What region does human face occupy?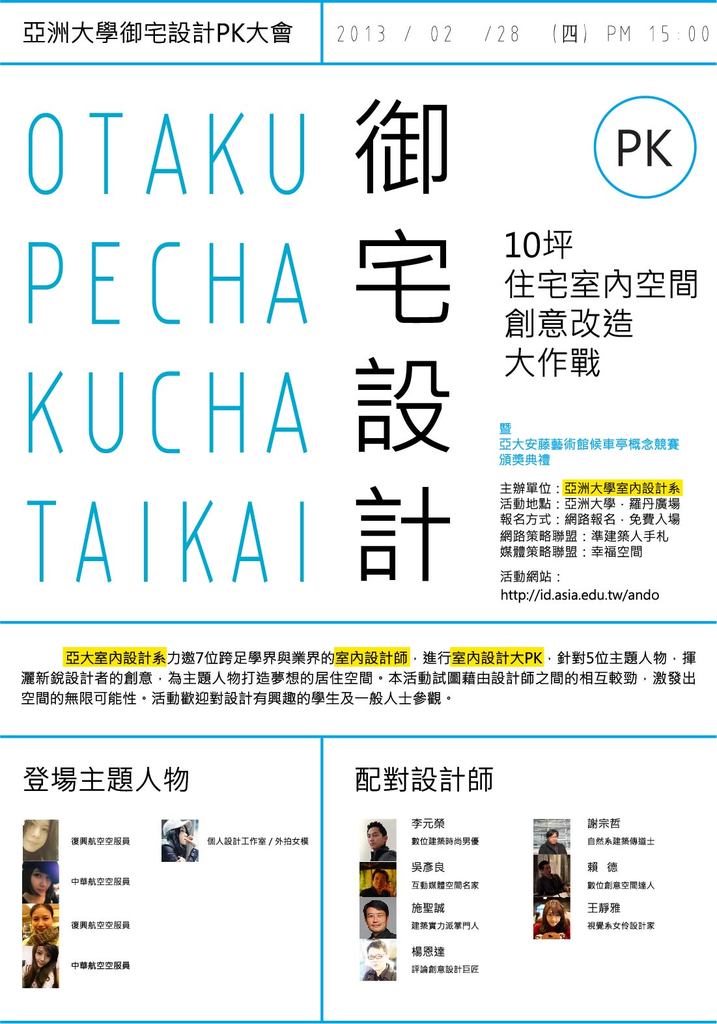
(left=34, top=948, right=46, bottom=967).
